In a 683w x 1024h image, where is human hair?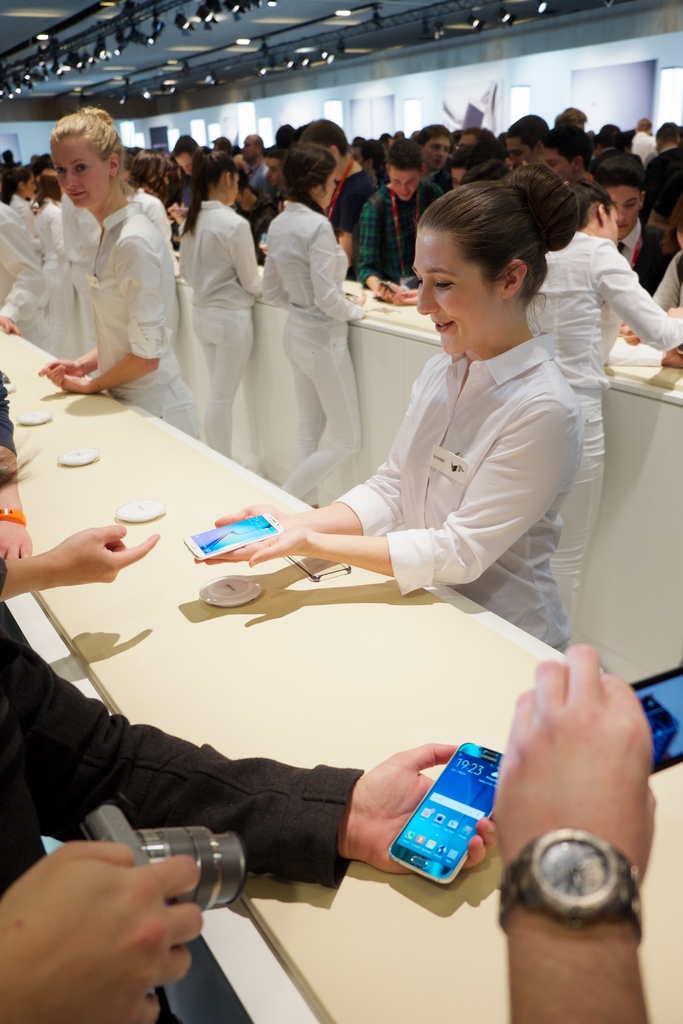
box=[126, 146, 137, 168].
